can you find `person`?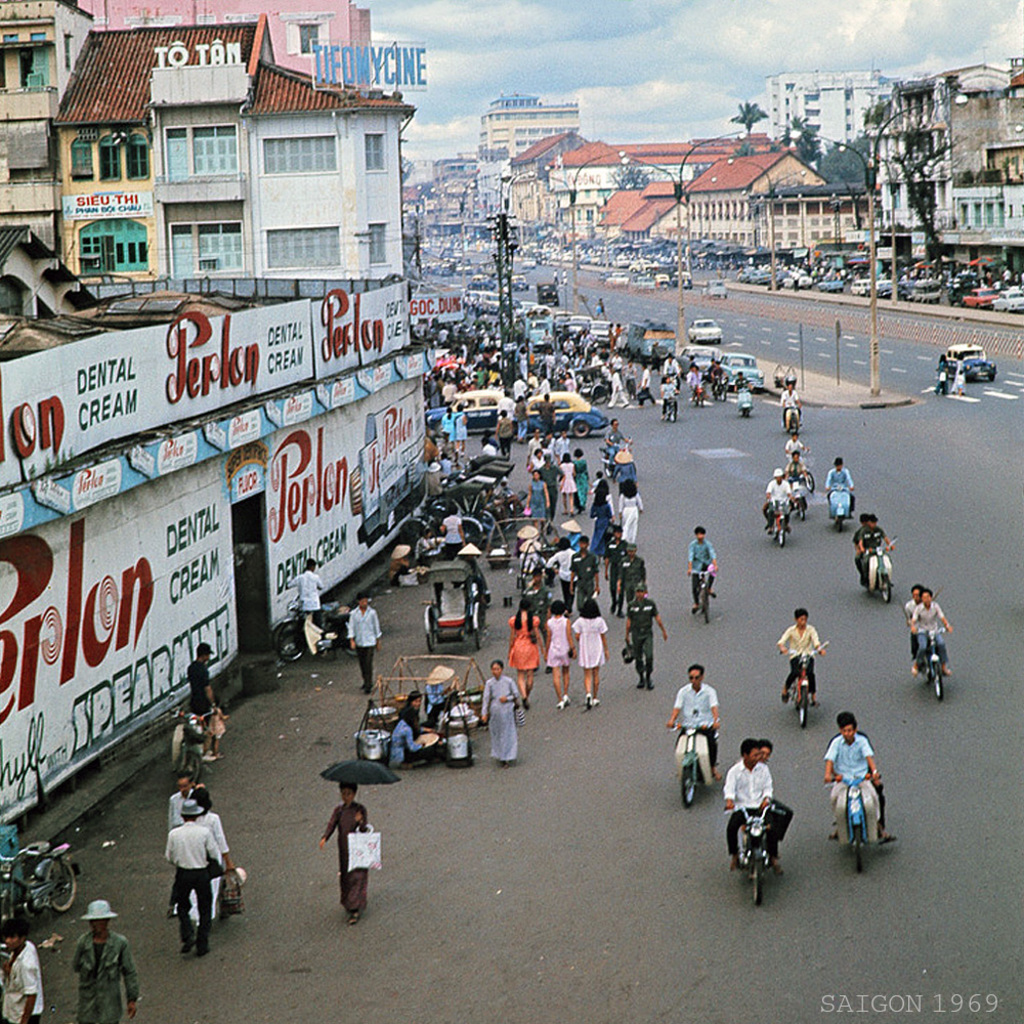
Yes, bounding box: region(575, 597, 608, 709).
